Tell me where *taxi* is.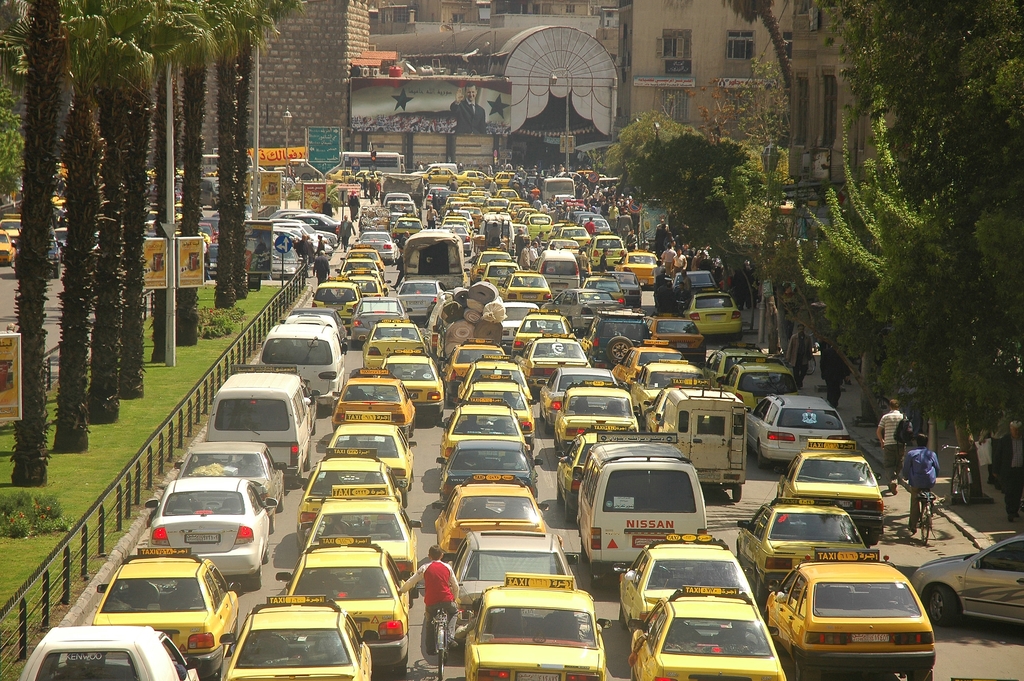
*taxi* is at BBox(732, 496, 867, 603).
